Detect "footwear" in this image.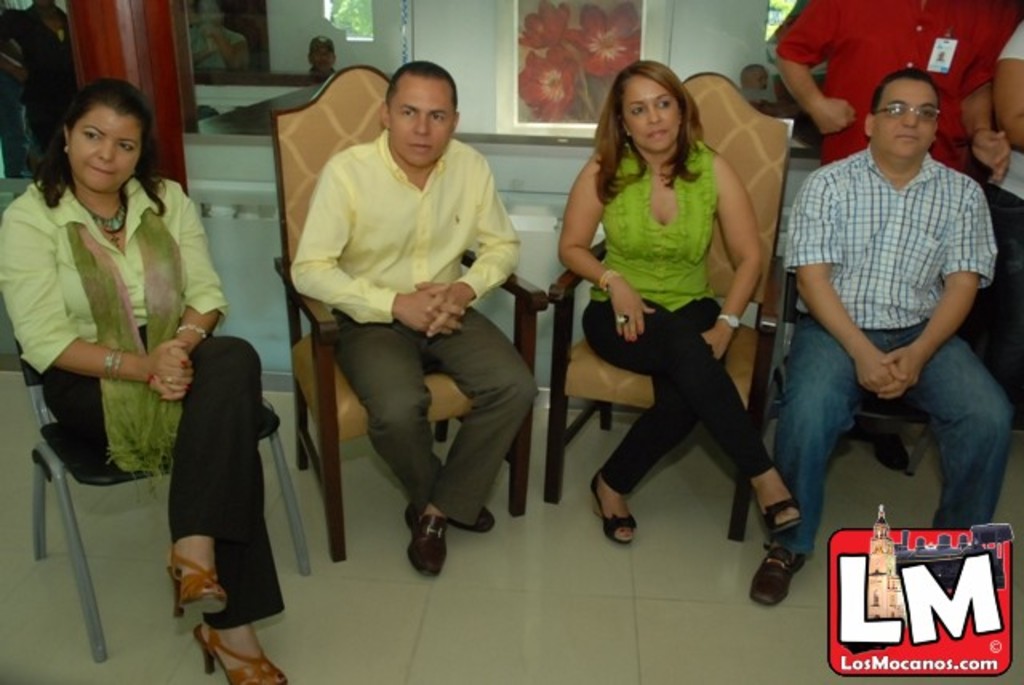
Detection: [590, 474, 650, 559].
